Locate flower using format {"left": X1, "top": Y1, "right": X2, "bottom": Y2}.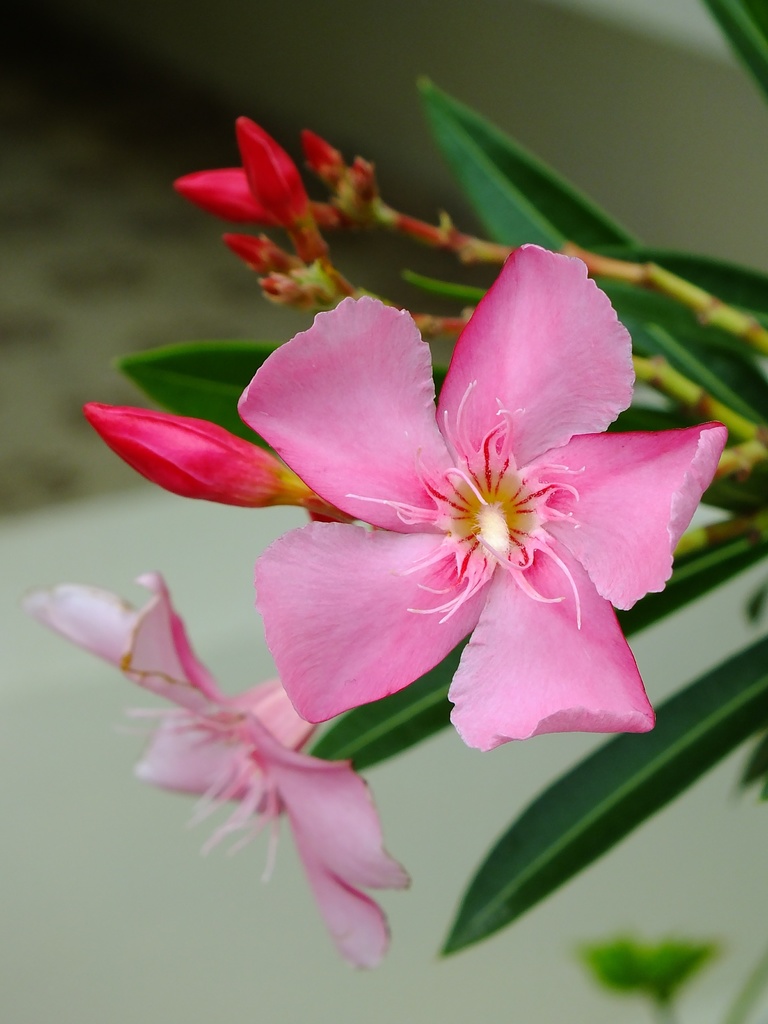
{"left": 198, "top": 255, "right": 712, "bottom": 756}.
